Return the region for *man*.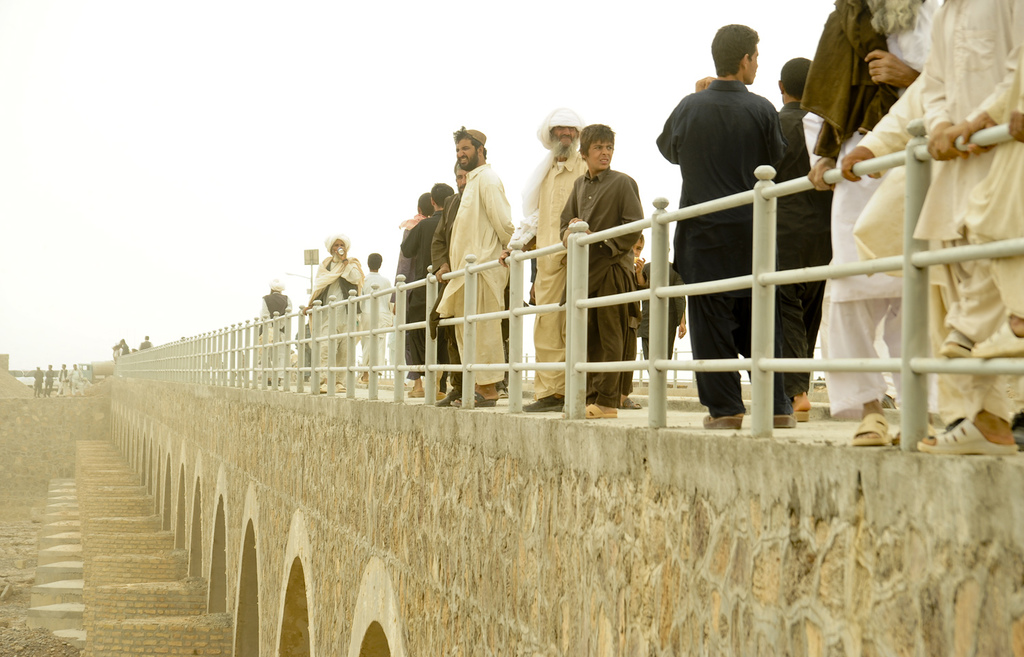
x1=305, y1=236, x2=368, y2=387.
